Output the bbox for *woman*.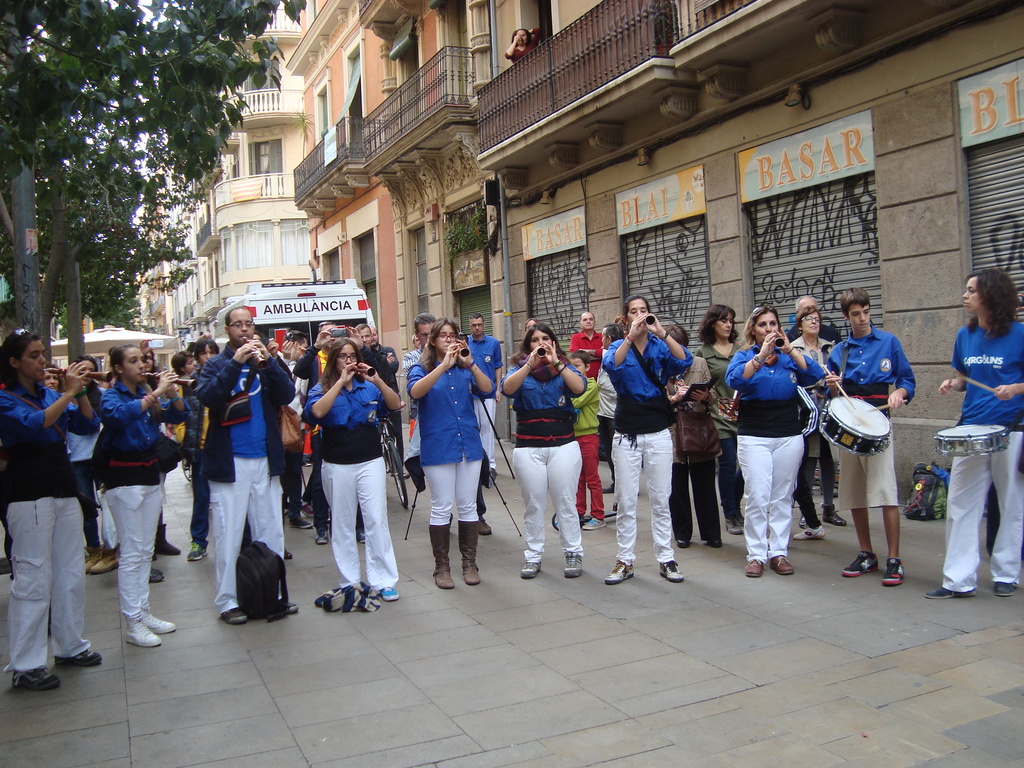
bbox=[794, 304, 840, 543].
